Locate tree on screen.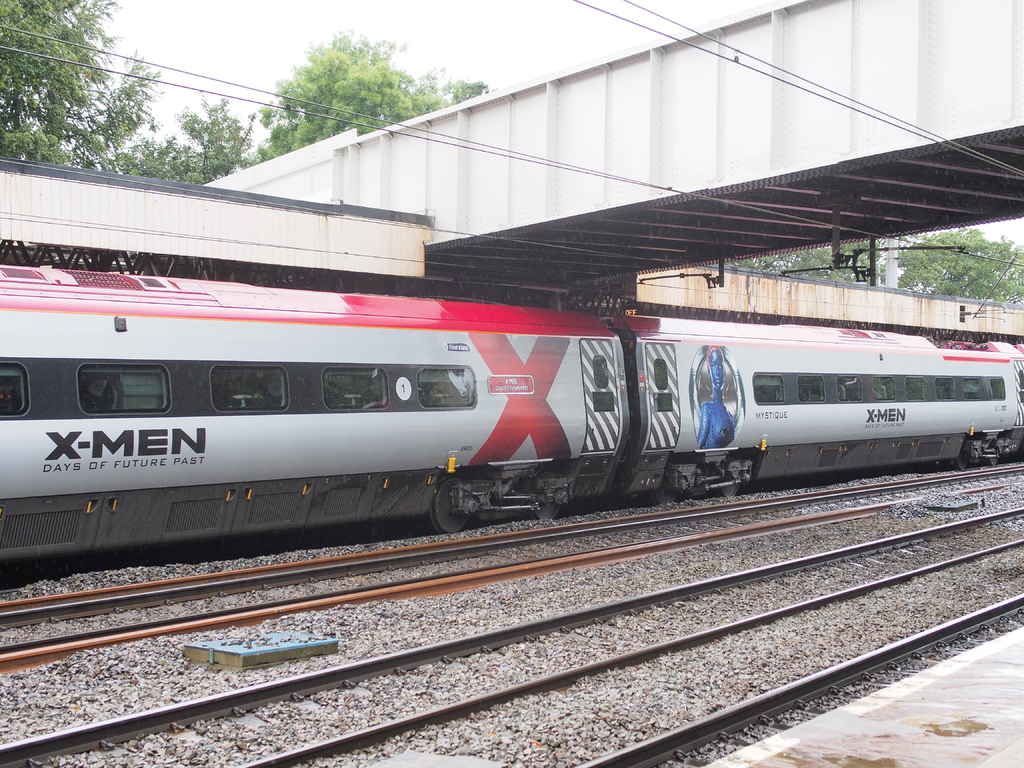
On screen at 116/89/261/184.
